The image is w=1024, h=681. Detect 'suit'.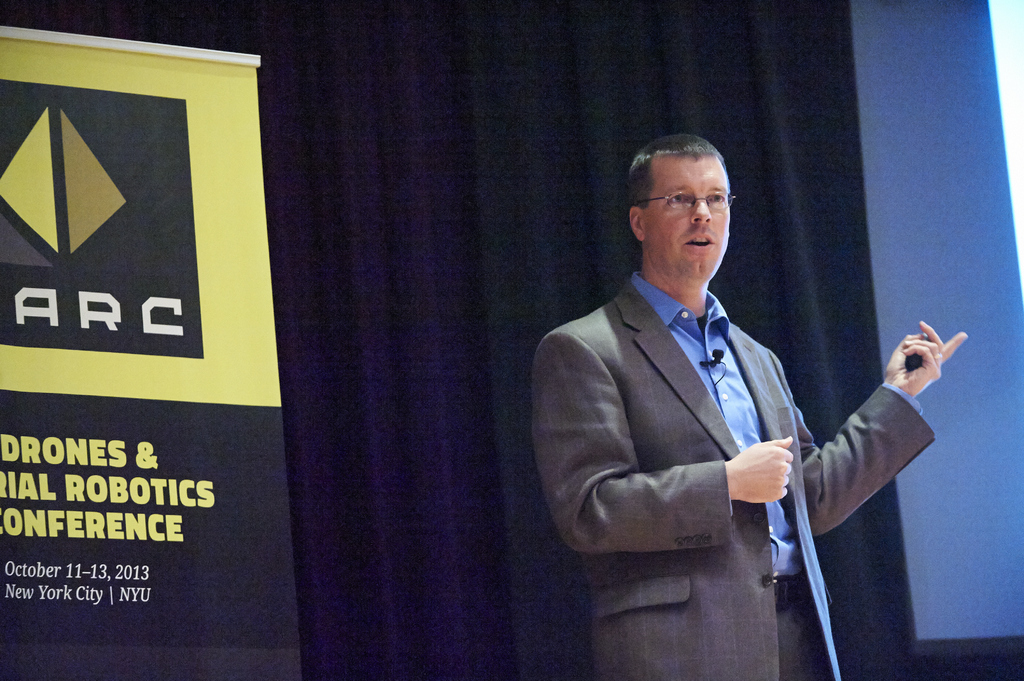
Detection: 552/220/911/636.
